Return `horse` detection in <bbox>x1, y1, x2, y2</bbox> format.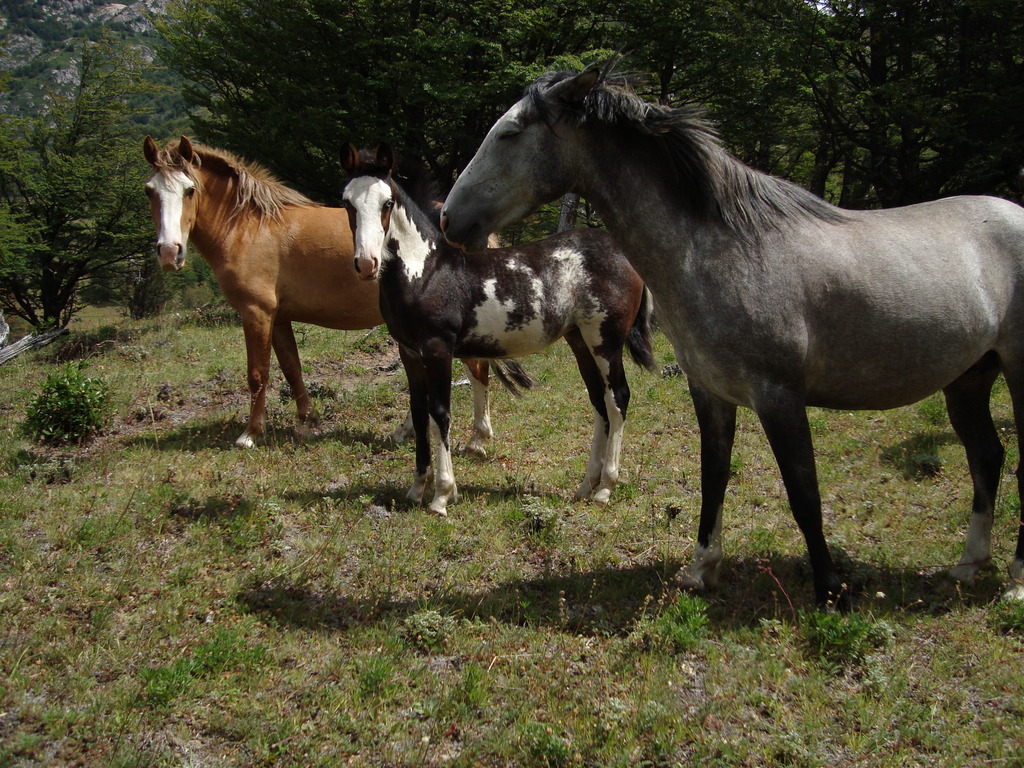
<bbox>142, 129, 534, 461</bbox>.
